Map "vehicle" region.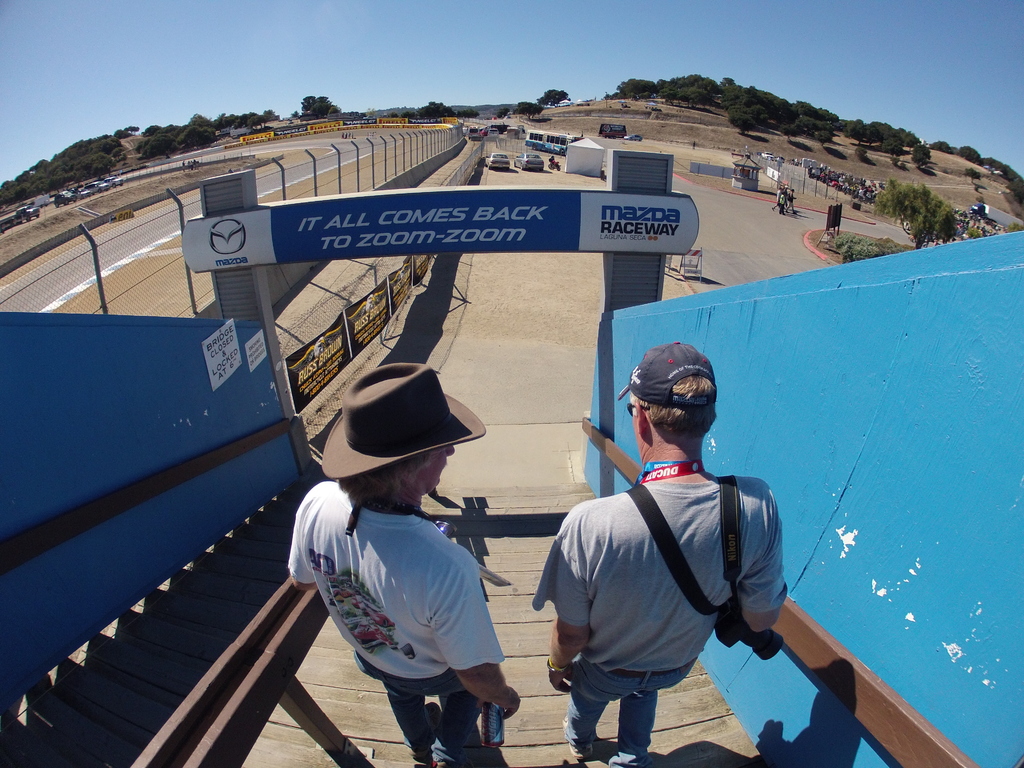
Mapped to bbox=(487, 153, 512, 170).
